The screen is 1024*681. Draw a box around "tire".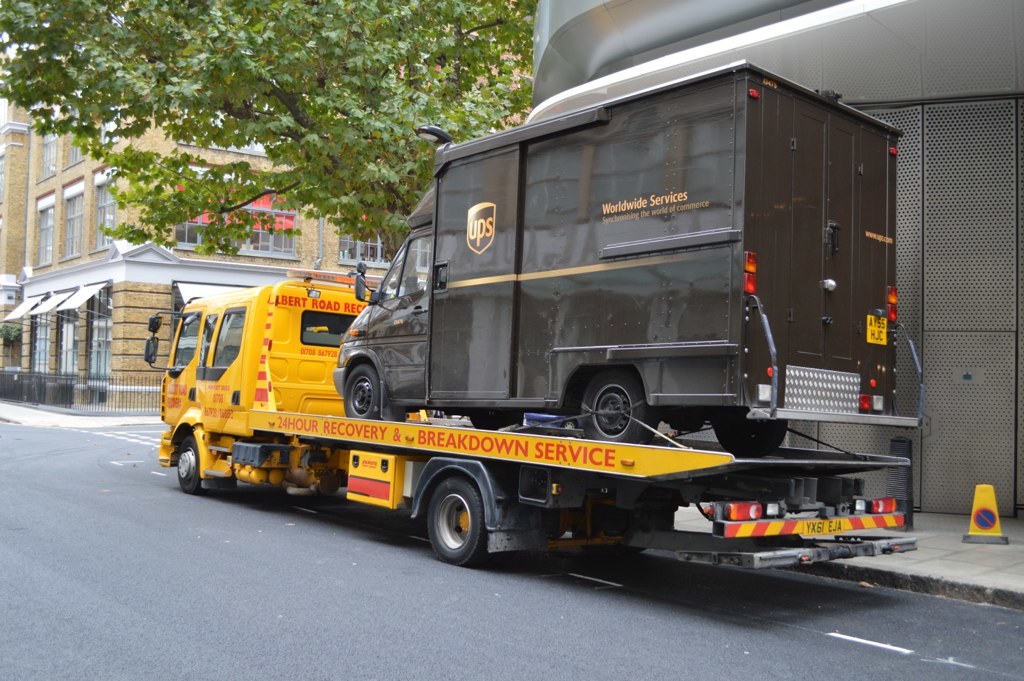
175, 431, 204, 500.
